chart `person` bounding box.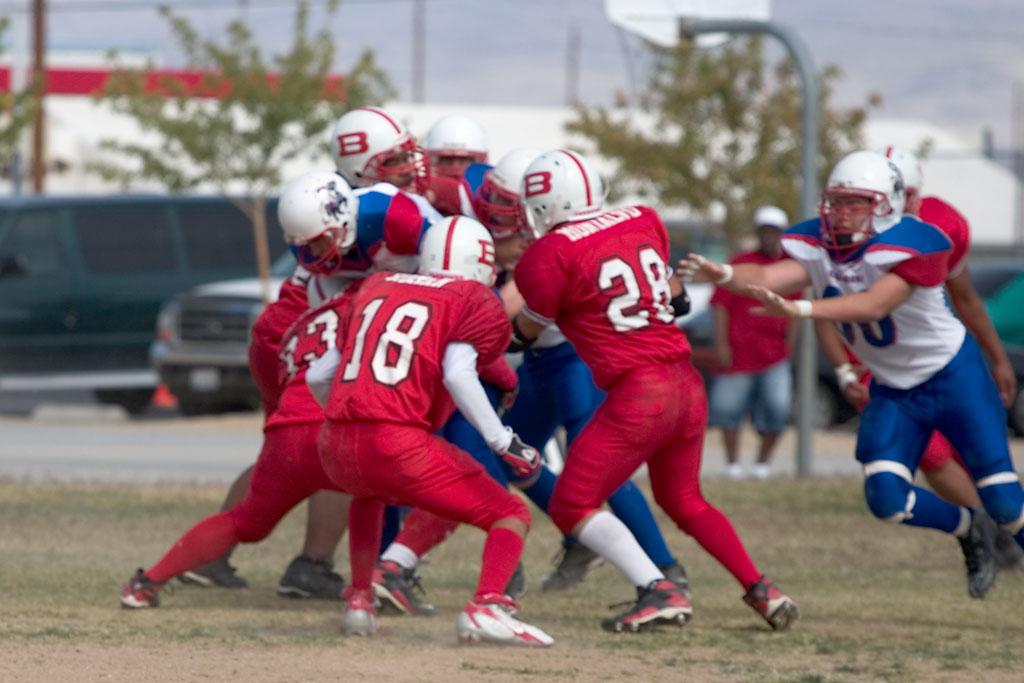
Charted: 678 155 1022 594.
